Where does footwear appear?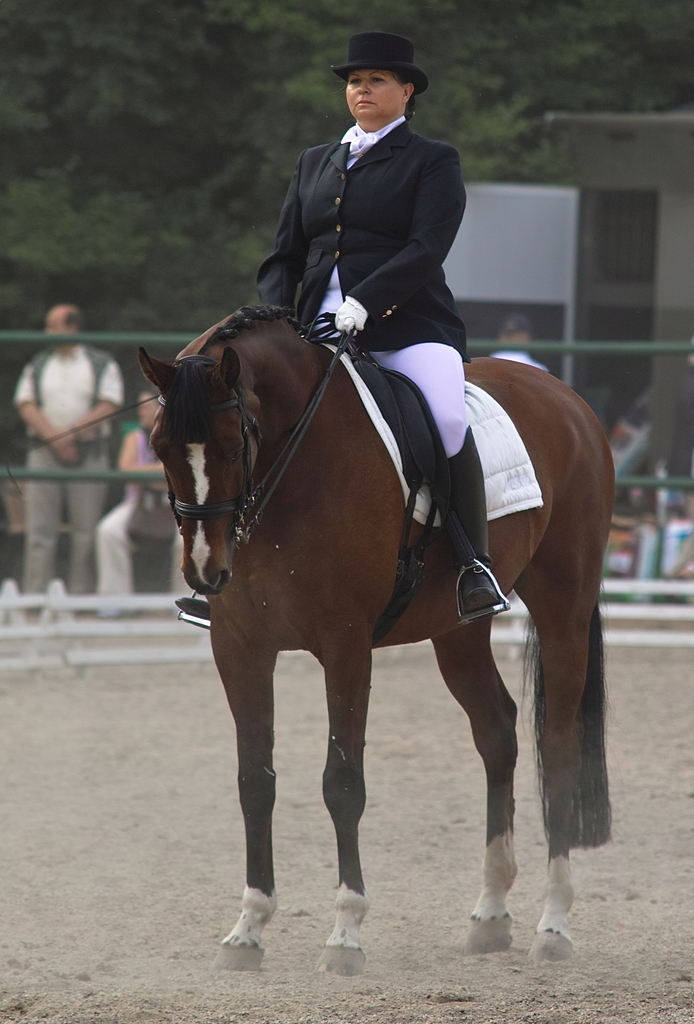
Appears at bbox=(171, 596, 211, 617).
